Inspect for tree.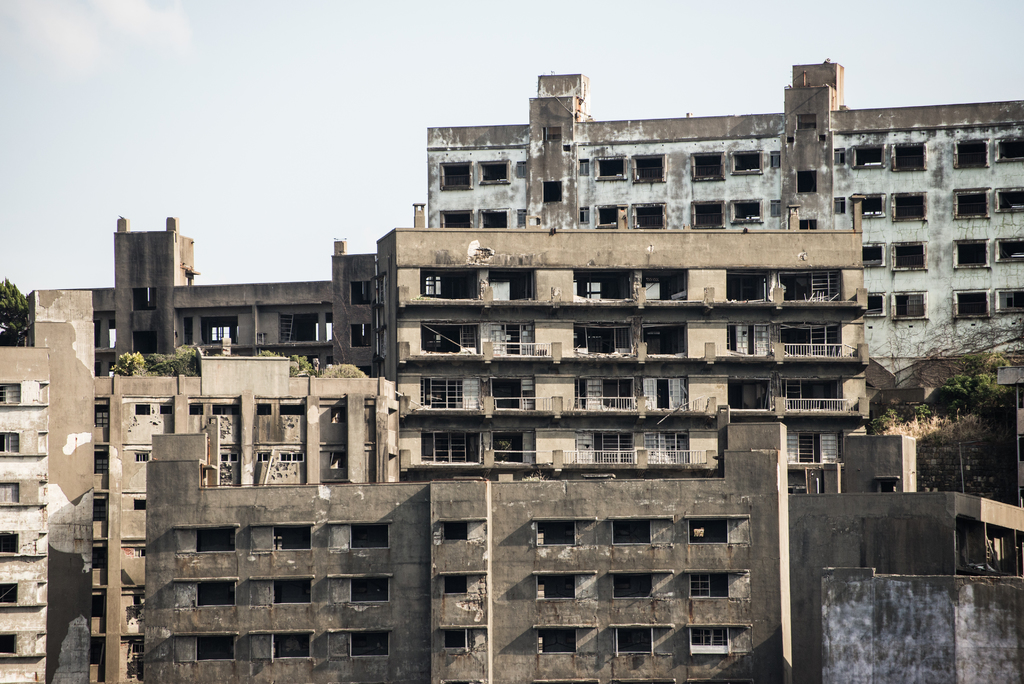
Inspection: l=315, t=361, r=370, b=384.
